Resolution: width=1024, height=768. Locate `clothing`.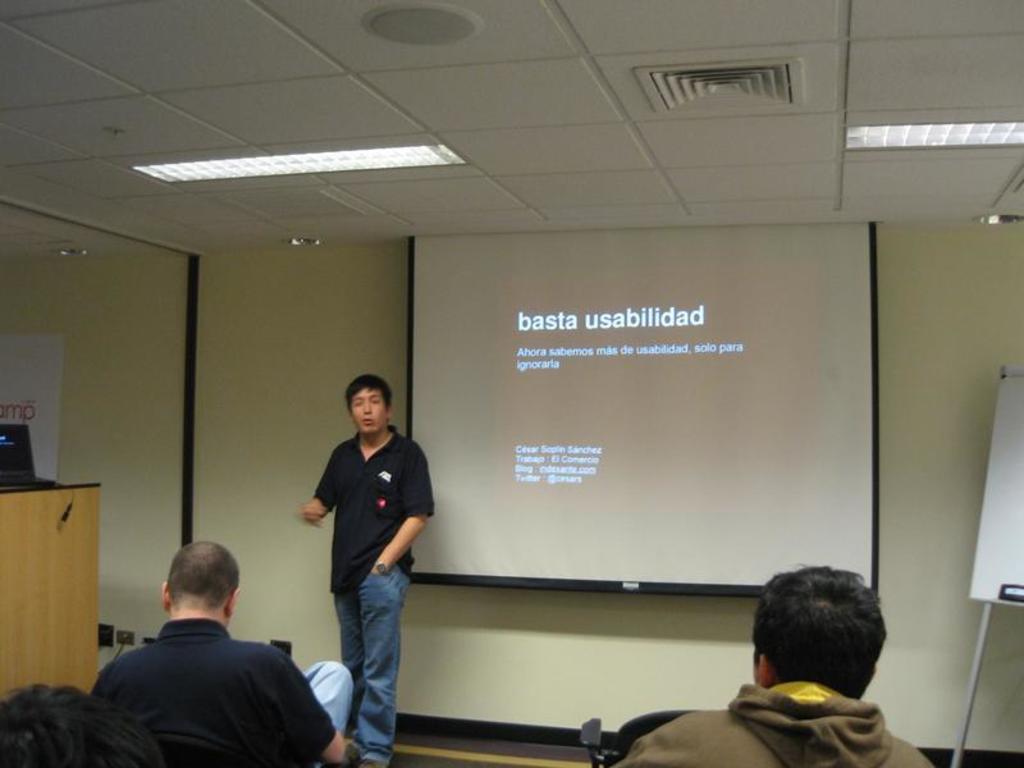
select_region(64, 621, 325, 765).
